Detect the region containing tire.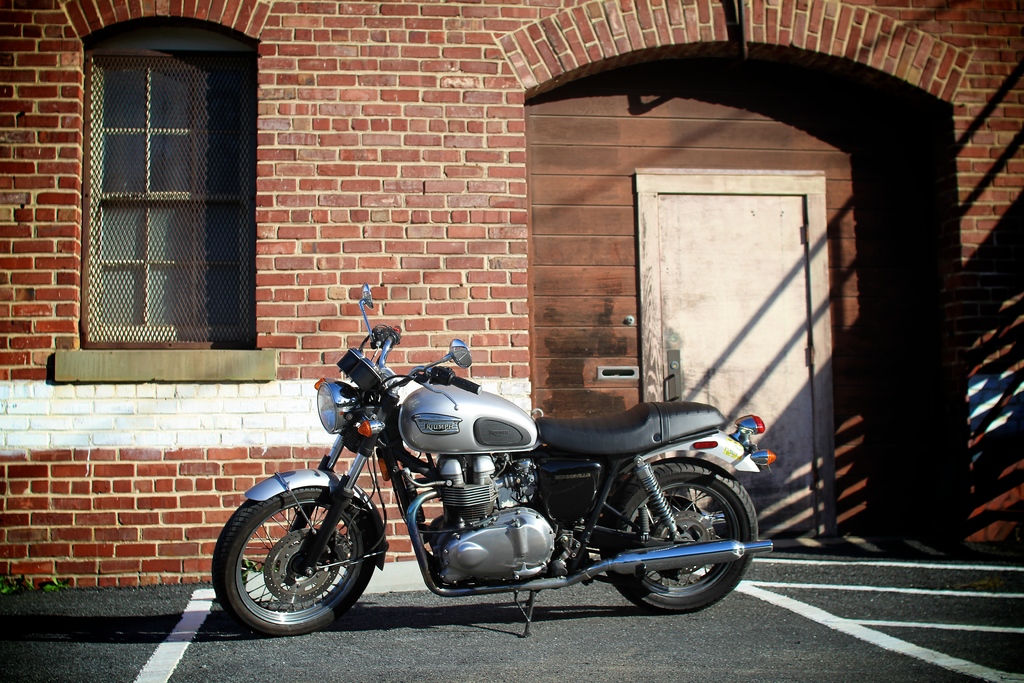
crop(612, 460, 752, 605).
